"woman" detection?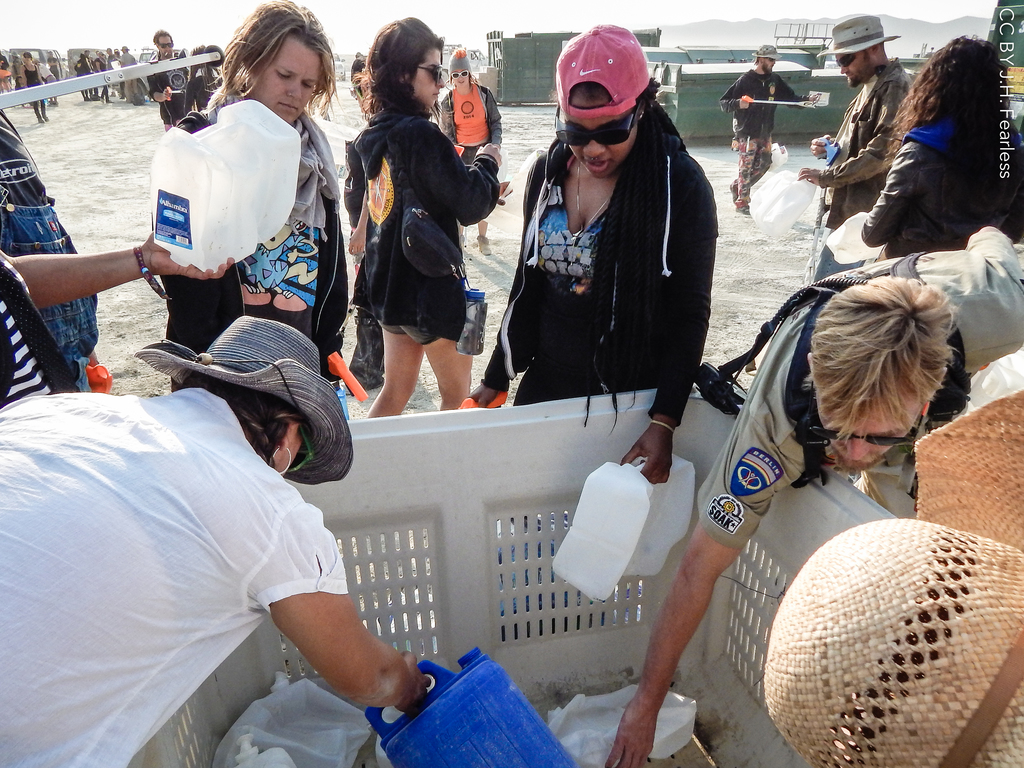
<box>22,50,52,124</box>
